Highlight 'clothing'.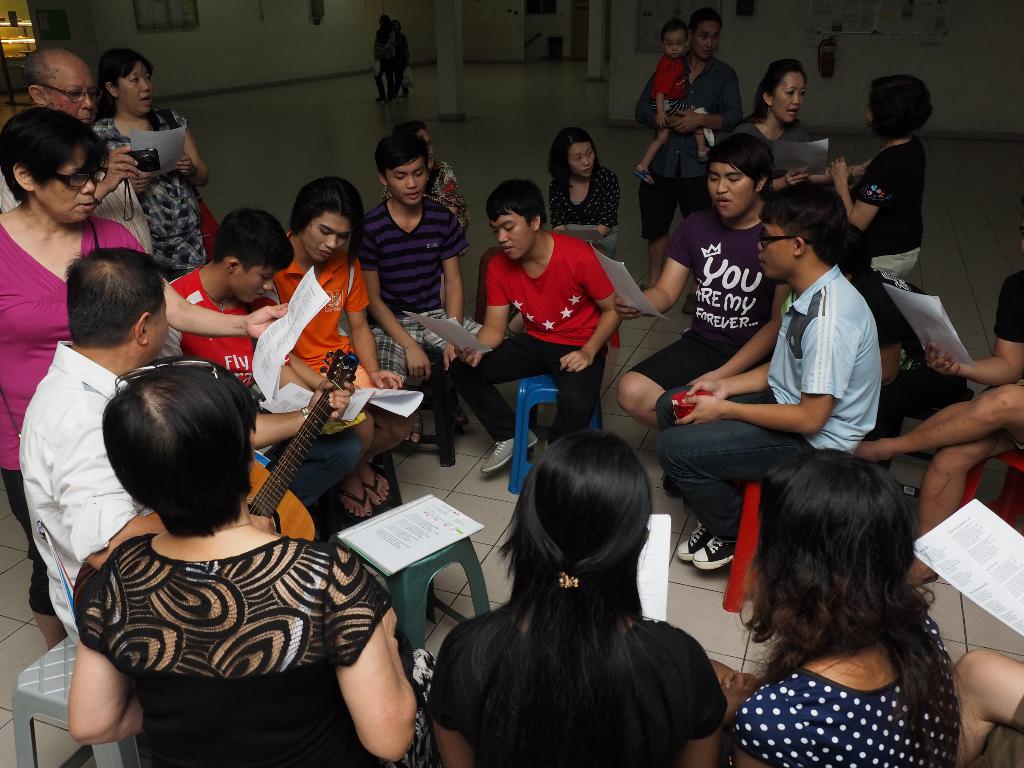
Highlighted region: [x1=630, y1=207, x2=783, y2=392].
